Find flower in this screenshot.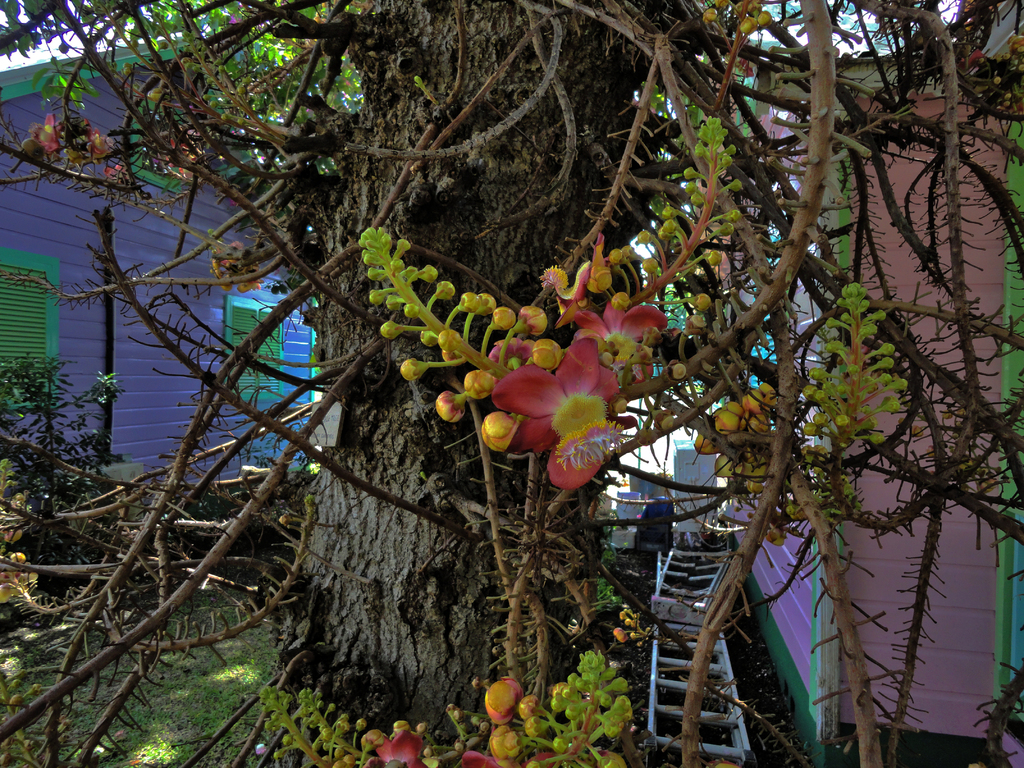
The bounding box for flower is (x1=458, y1=750, x2=565, y2=767).
